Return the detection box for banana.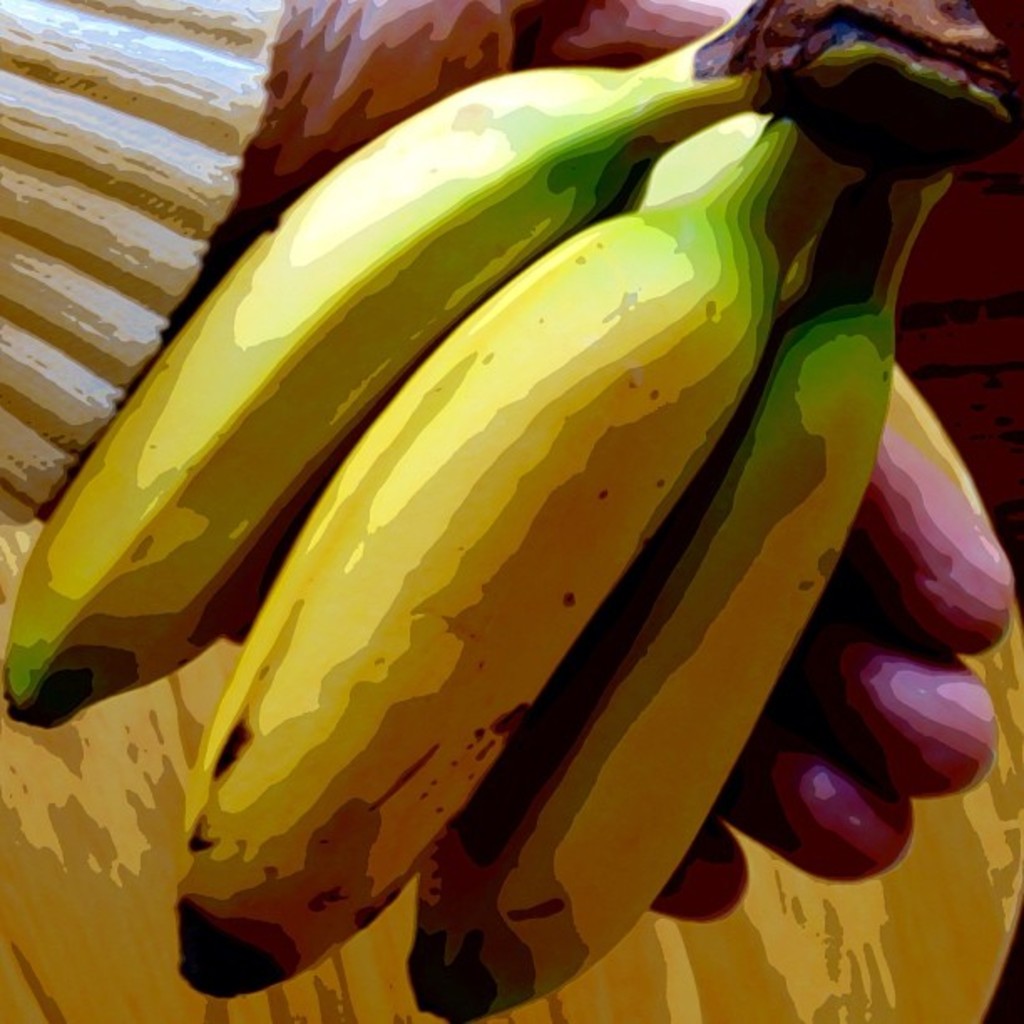
<bbox>2, 12, 746, 730</bbox>.
